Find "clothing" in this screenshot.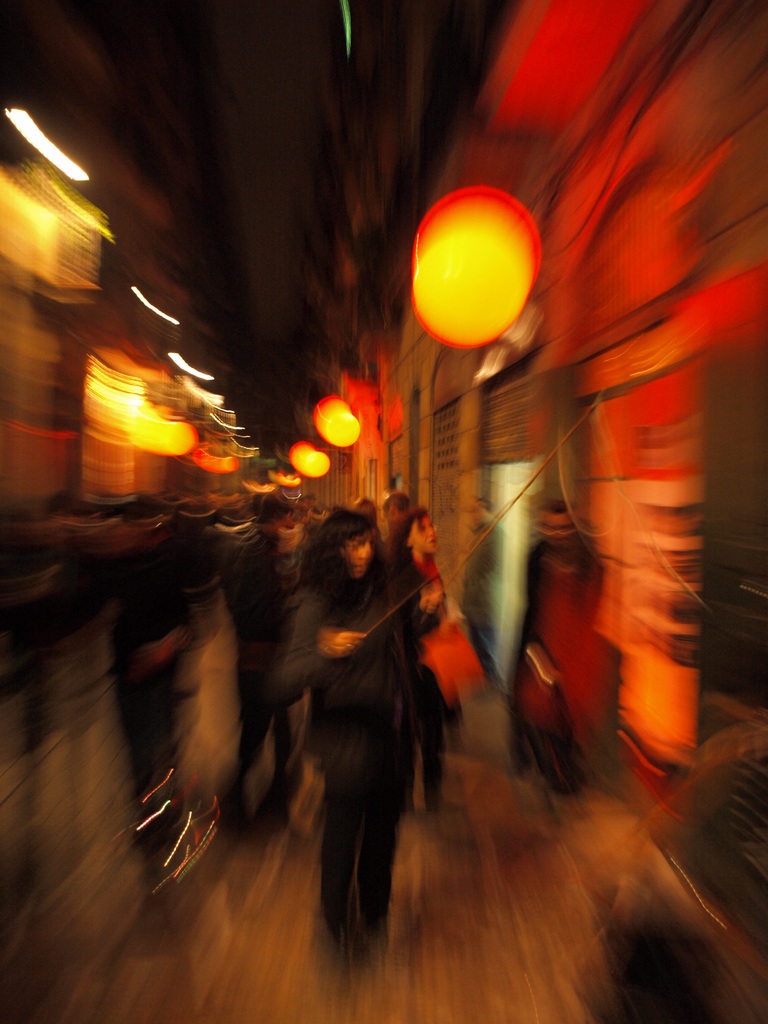
The bounding box for "clothing" is x1=274 y1=577 x2=426 y2=972.
